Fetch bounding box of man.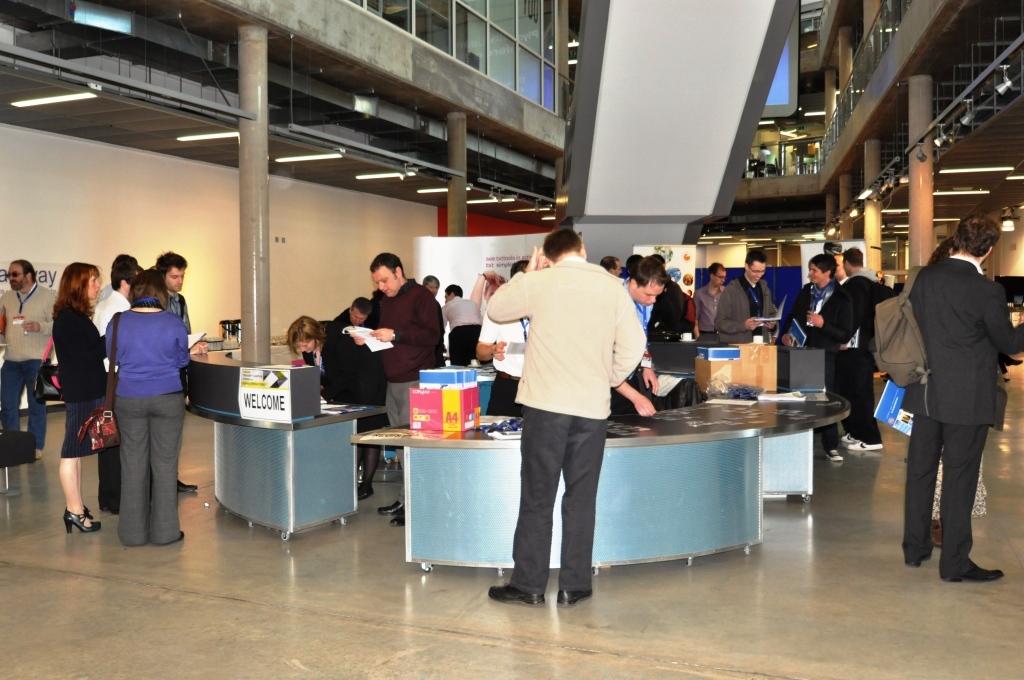
Bbox: <bbox>714, 250, 775, 345</bbox>.
